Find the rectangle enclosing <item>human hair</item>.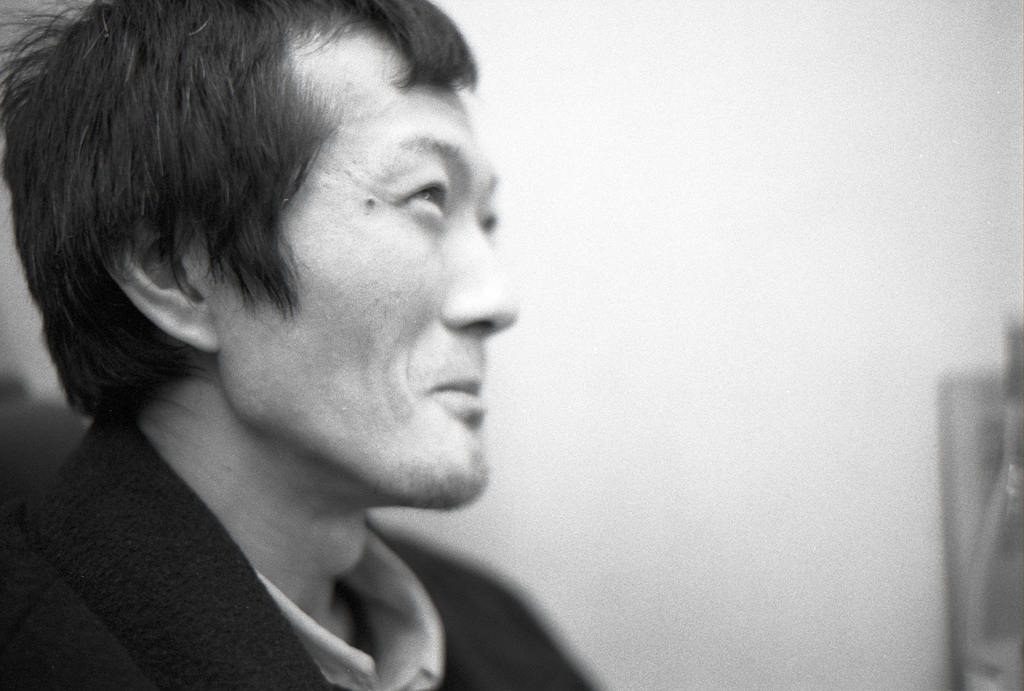
Rect(0, 0, 479, 427).
